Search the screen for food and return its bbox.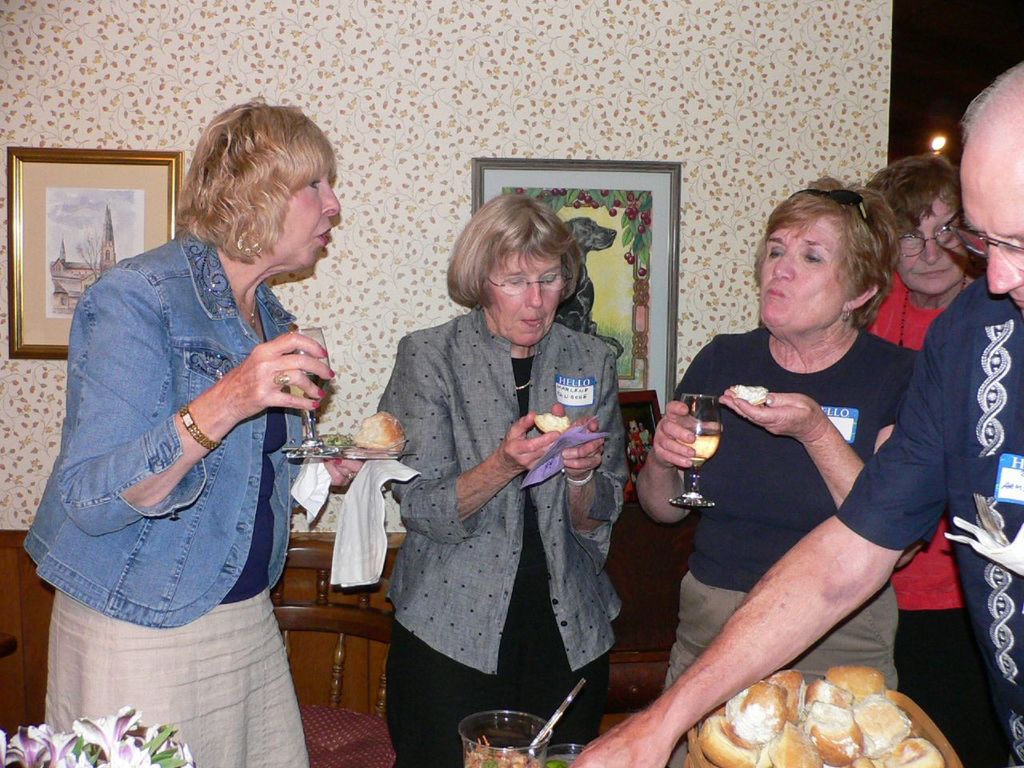
Found: 318, 410, 408, 452.
